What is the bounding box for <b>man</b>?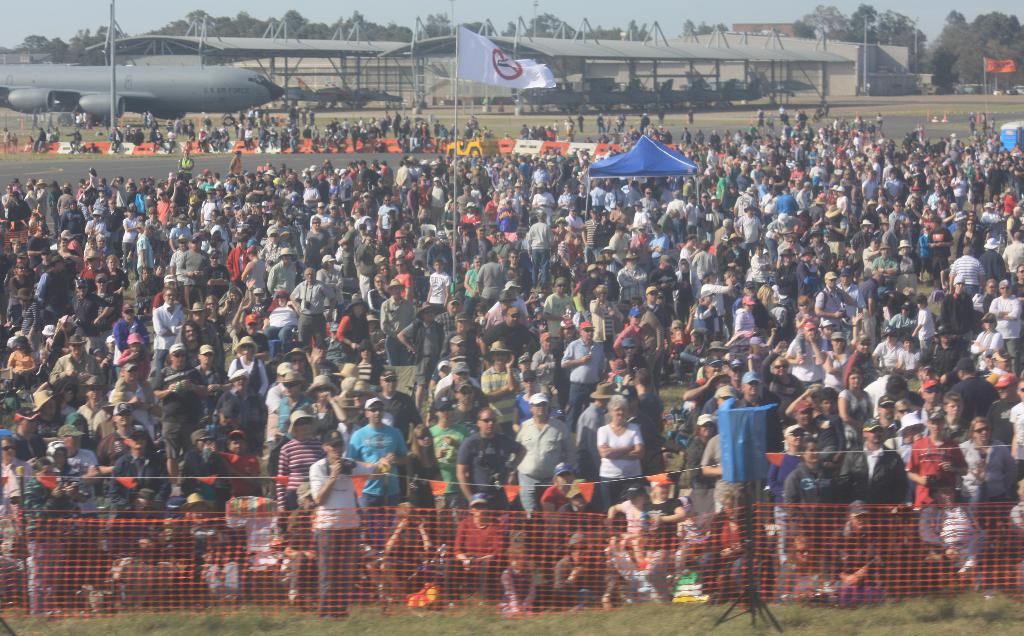
bbox=[912, 376, 942, 423].
